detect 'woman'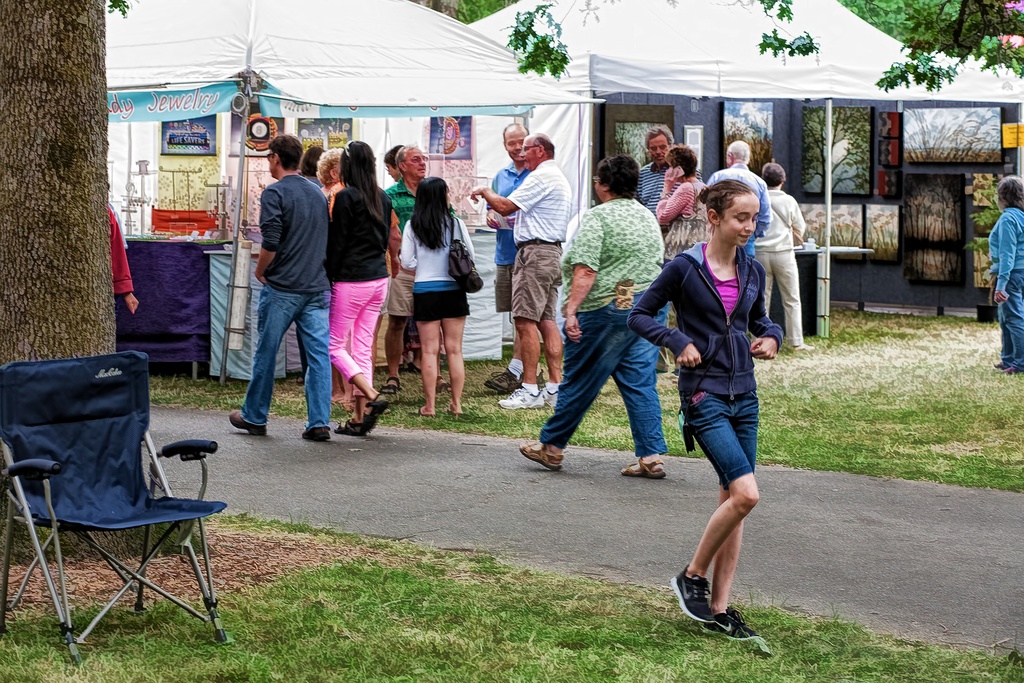
<bbox>513, 158, 669, 479</bbox>
